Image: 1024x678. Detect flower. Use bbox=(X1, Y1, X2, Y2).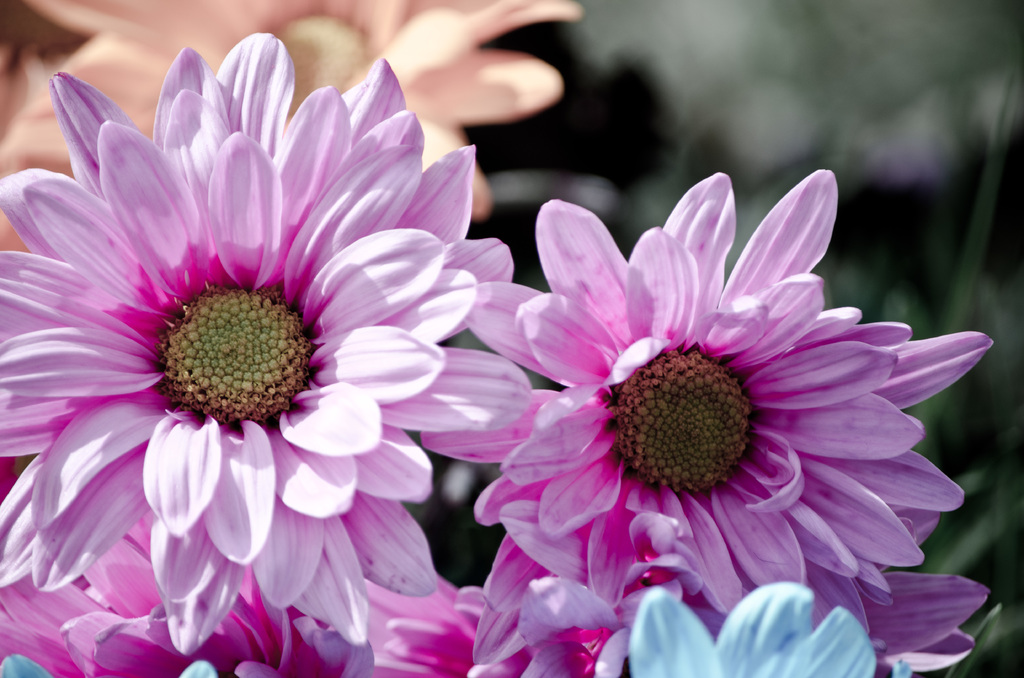
bbox=(365, 565, 621, 677).
